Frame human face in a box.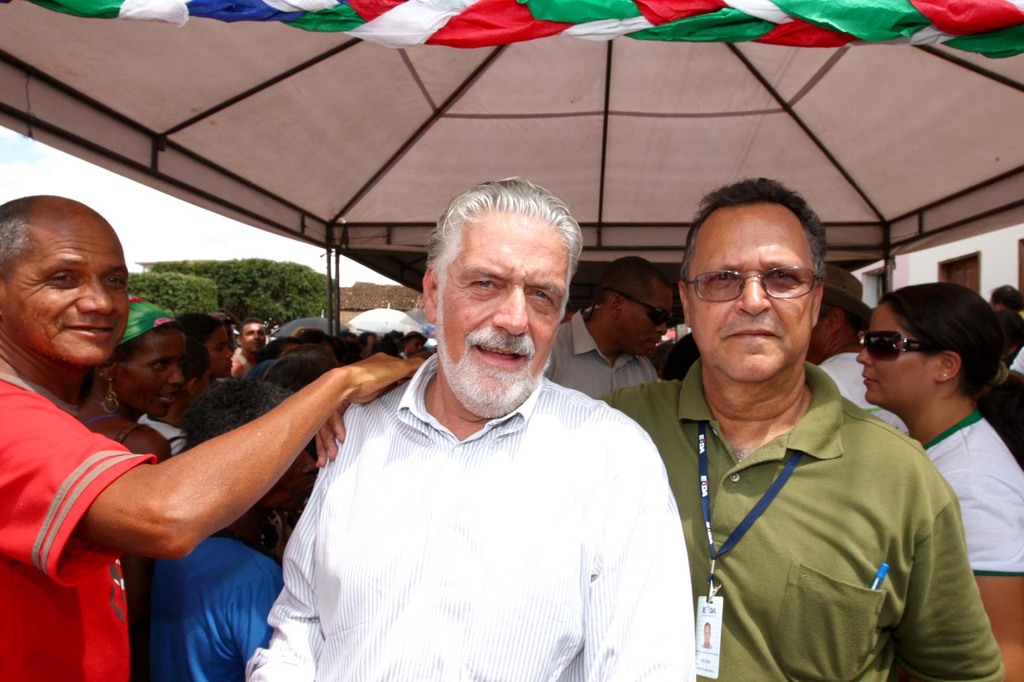
left=241, top=326, right=264, bottom=351.
